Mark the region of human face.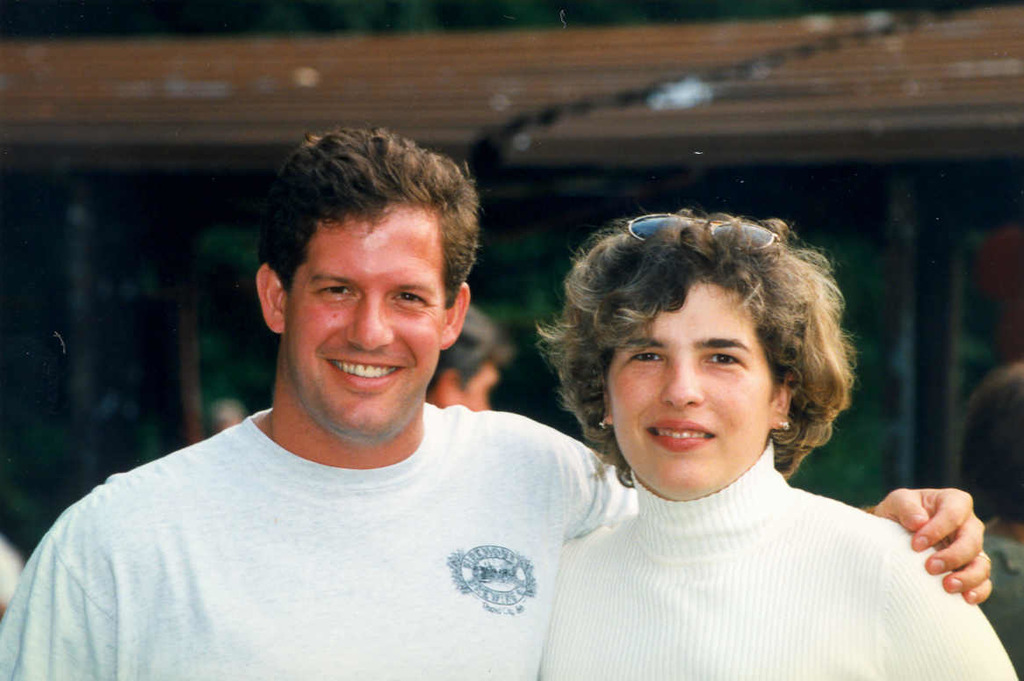
Region: 458 361 503 409.
